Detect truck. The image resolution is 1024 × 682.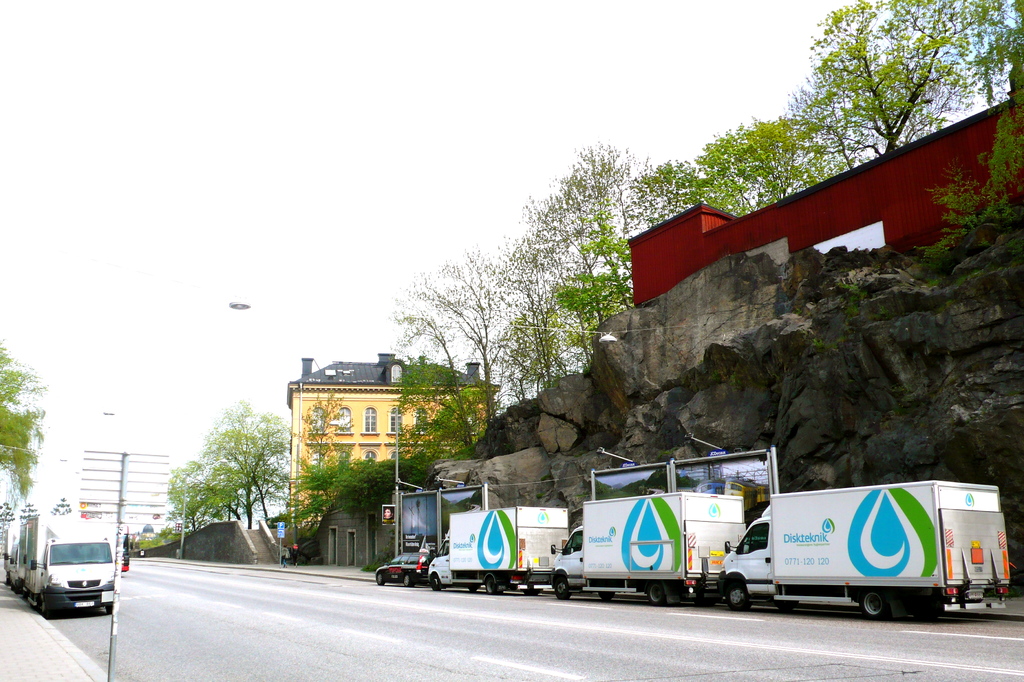
l=426, t=502, r=568, b=594.
